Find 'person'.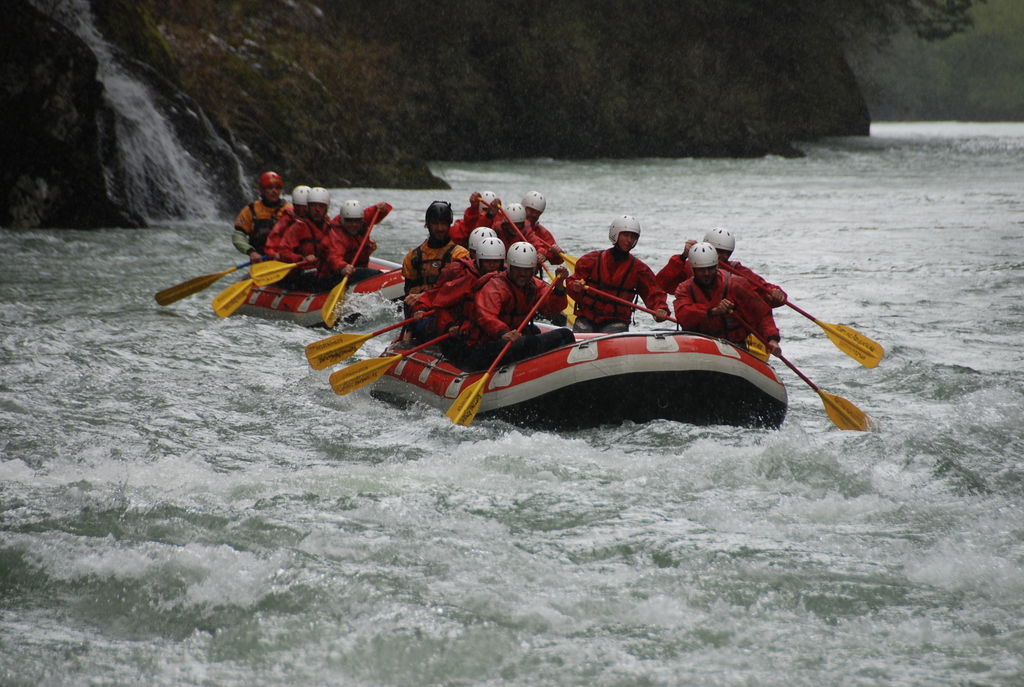
{"x1": 490, "y1": 204, "x2": 573, "y2": 275}.
